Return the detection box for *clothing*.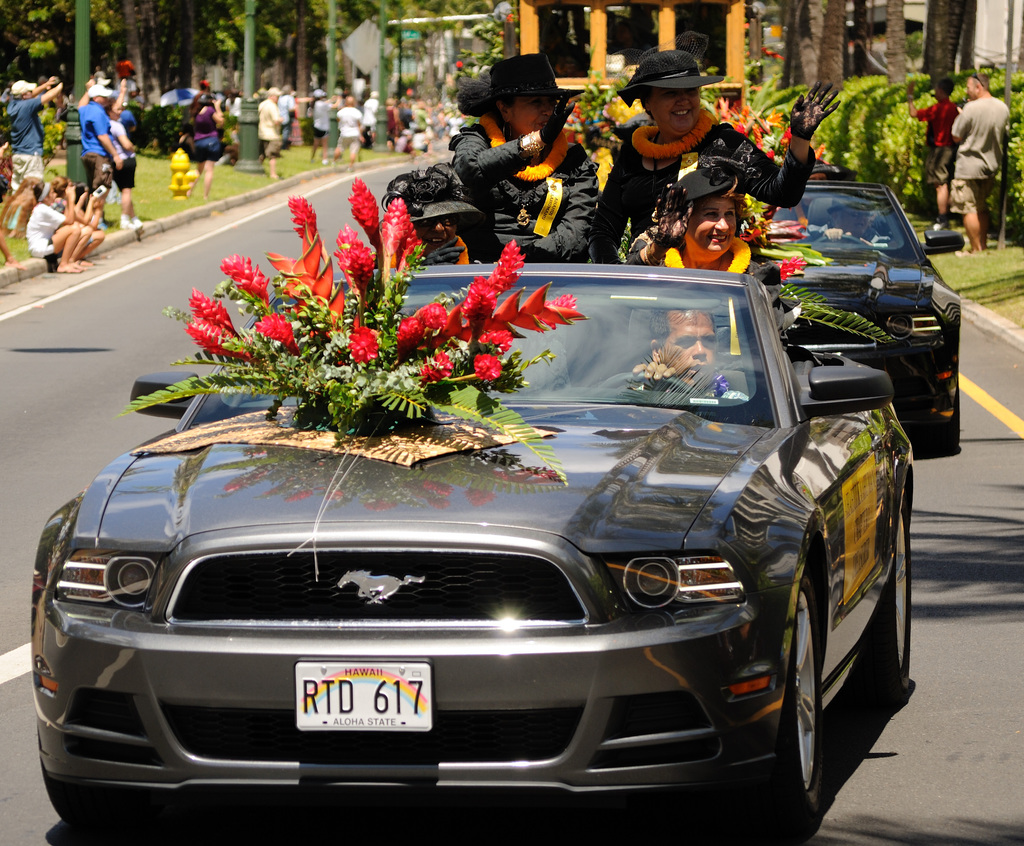
12:92:55:175.
